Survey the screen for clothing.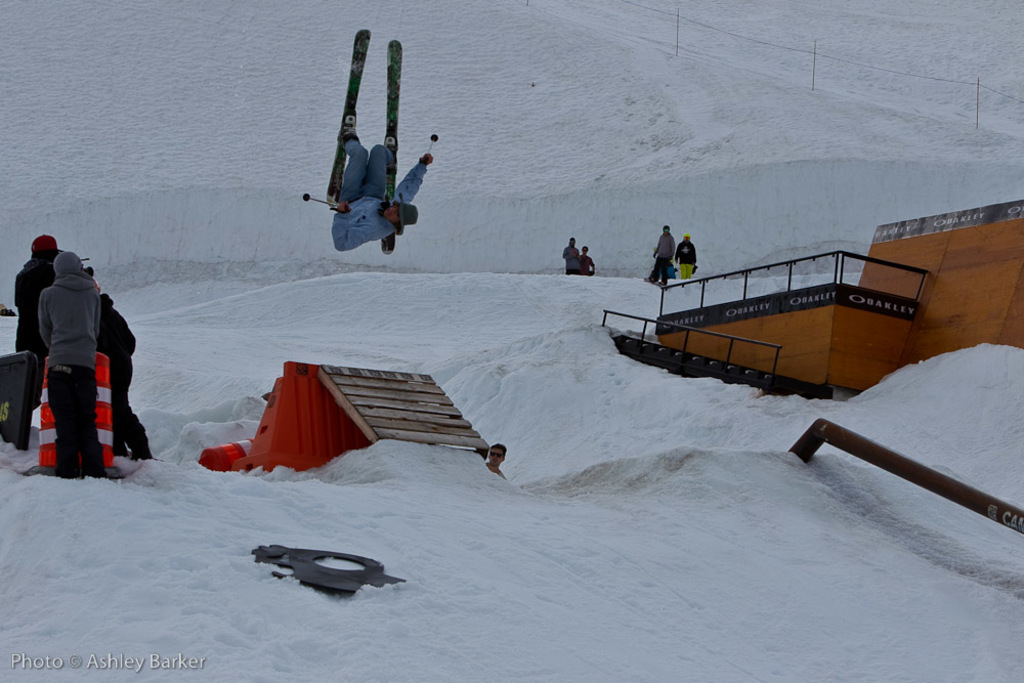
Survey found: {"left": 325, "top": 114, "right": 424, "bottom": 266}.
